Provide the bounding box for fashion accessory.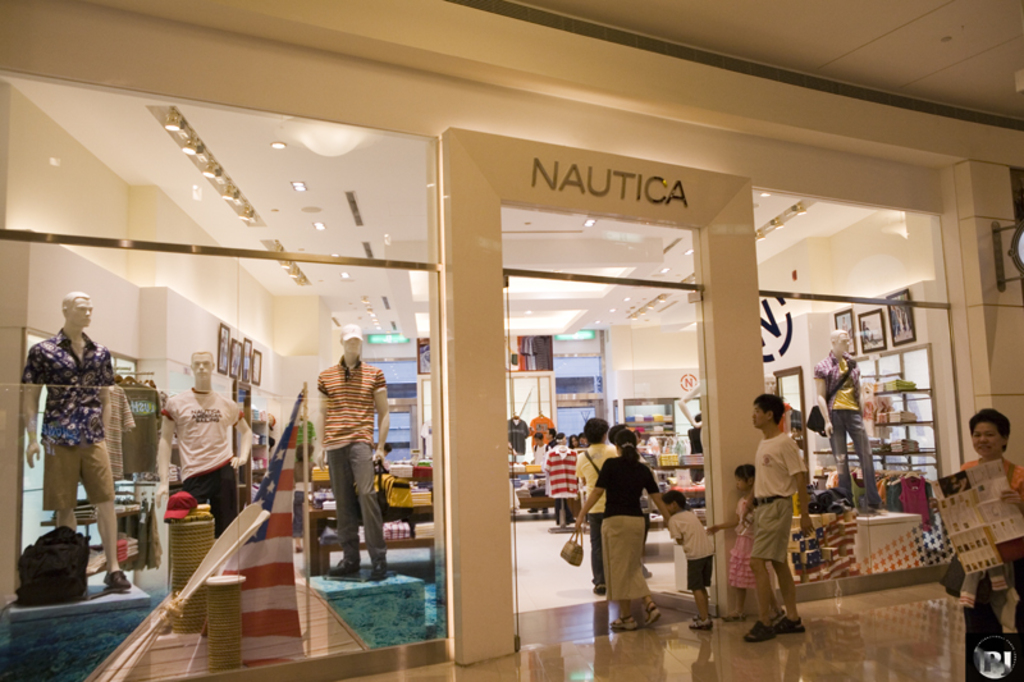
(750,494,791,508).
